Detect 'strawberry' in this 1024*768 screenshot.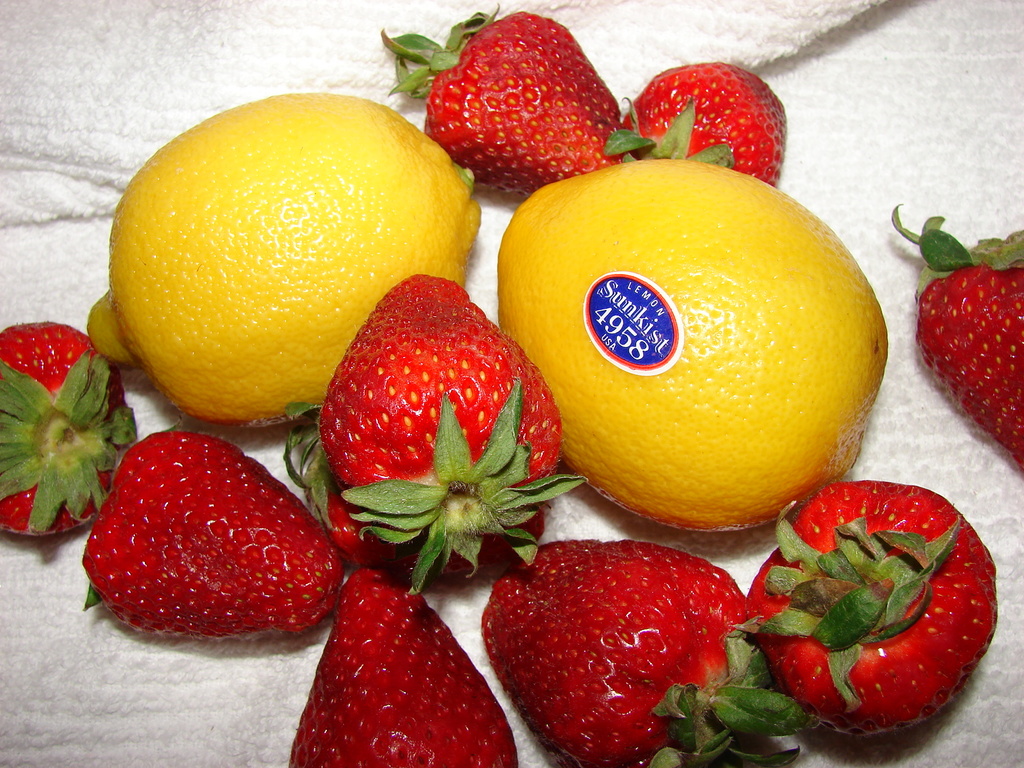
Detection: [x1=399, y1=13, x2=629, y2=194].
